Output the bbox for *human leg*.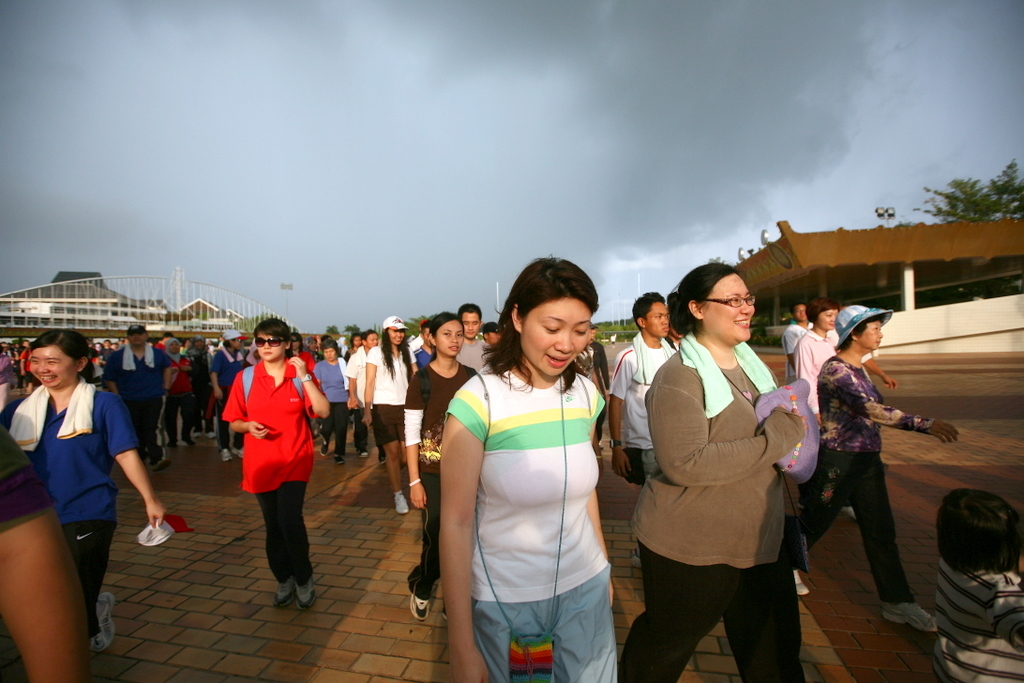
box(255, 492, 292, 610).
